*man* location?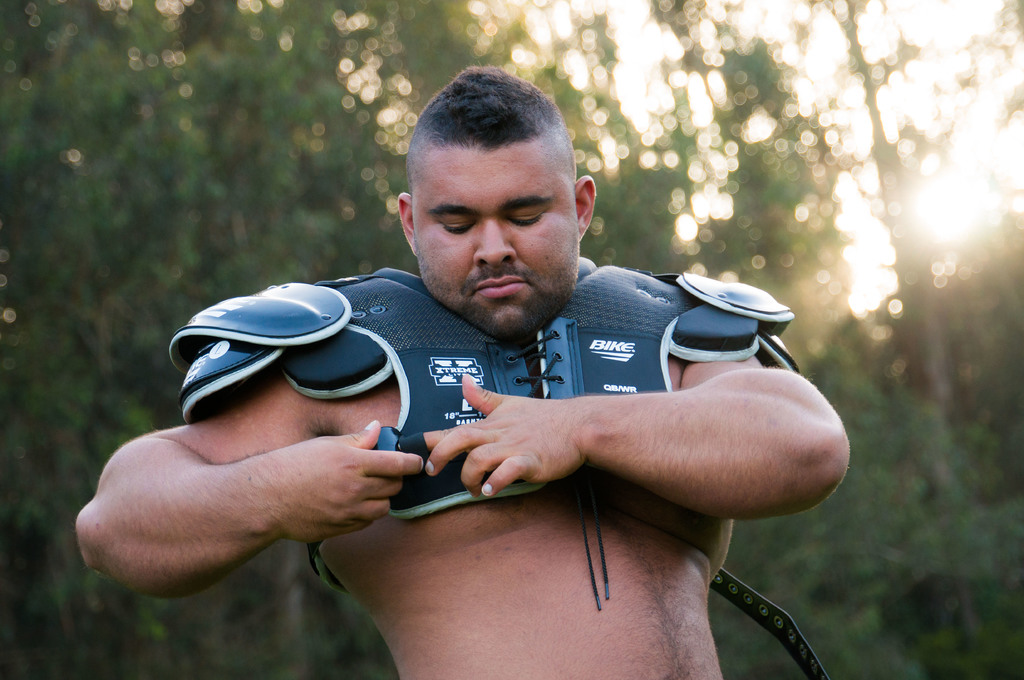
{"left": 74, "top": 63, "right": 851, "bottom": 679}
